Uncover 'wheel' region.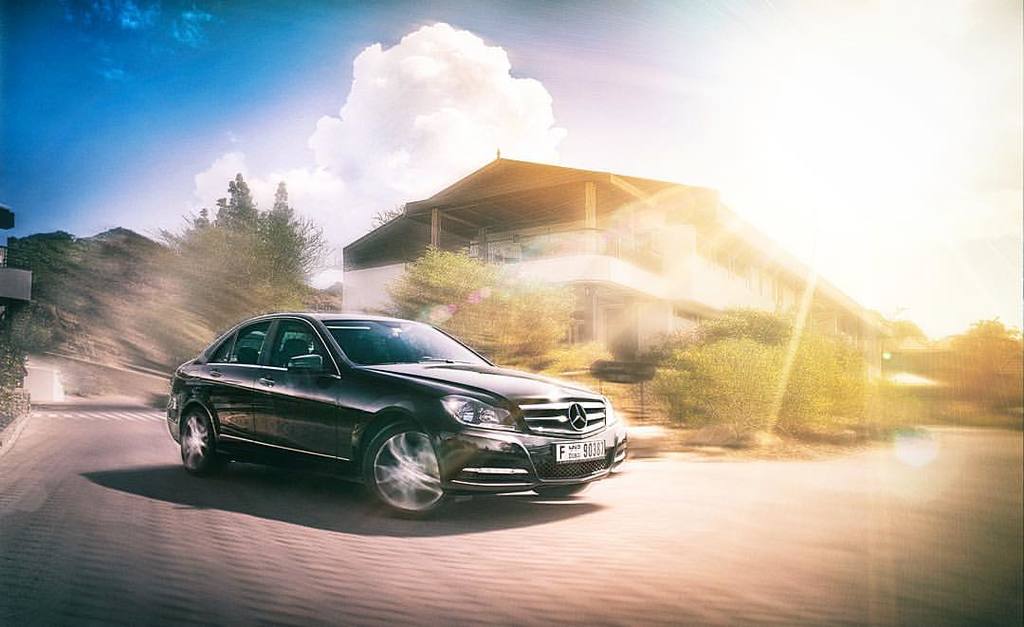
Uncovered: box(531, 485, 591, 499).
